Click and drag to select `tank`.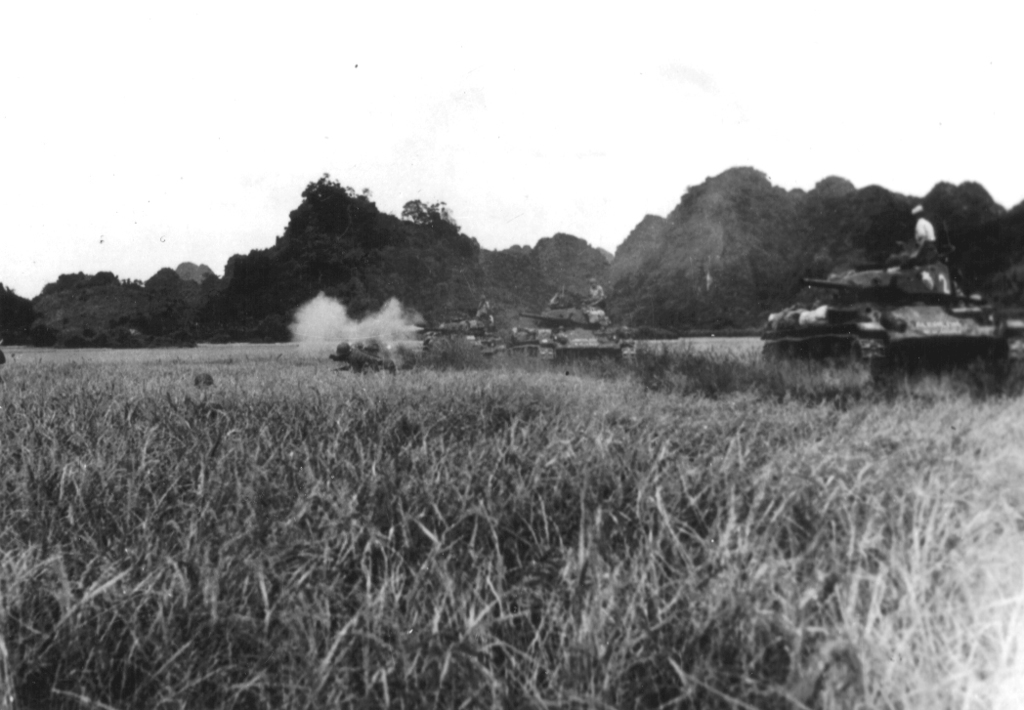
Selection: box(414, 317, 511, 368).
